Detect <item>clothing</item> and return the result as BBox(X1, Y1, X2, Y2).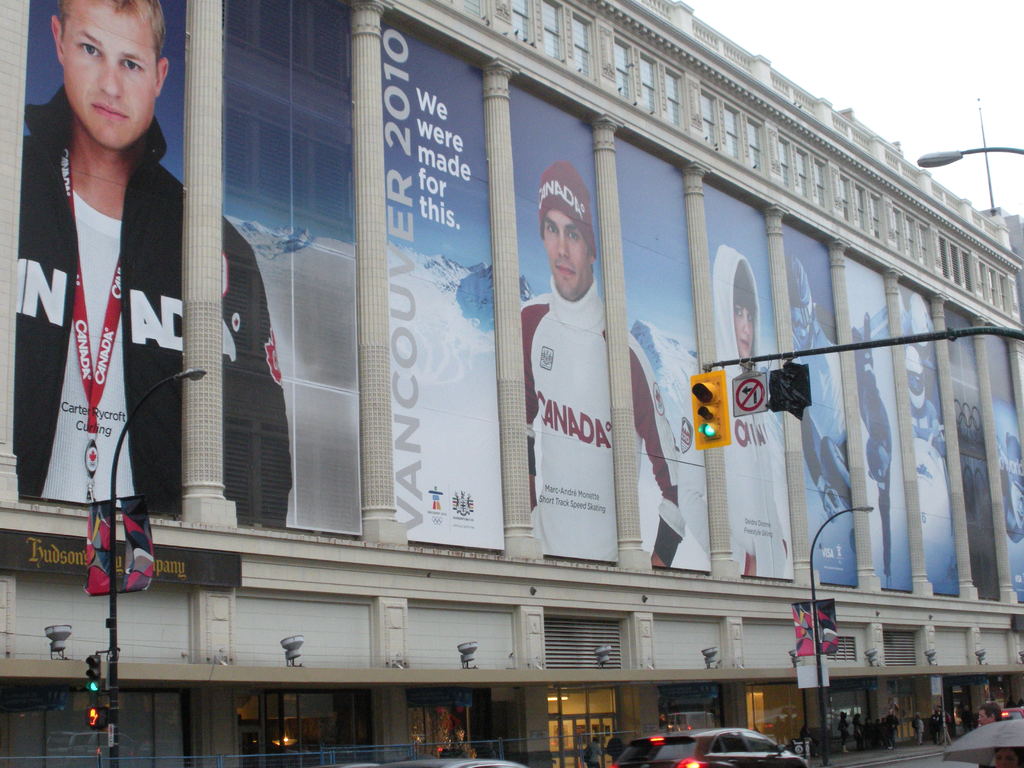
BBox(607, 733, 623, 760).
